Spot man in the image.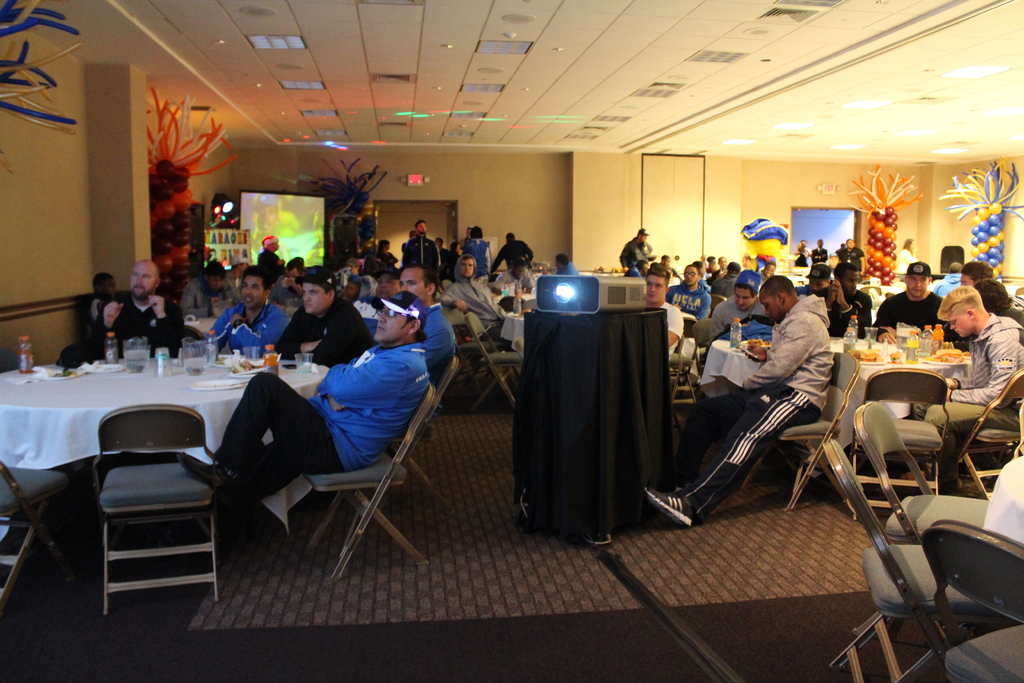
man found at rect(620, 227, 655, 271).
